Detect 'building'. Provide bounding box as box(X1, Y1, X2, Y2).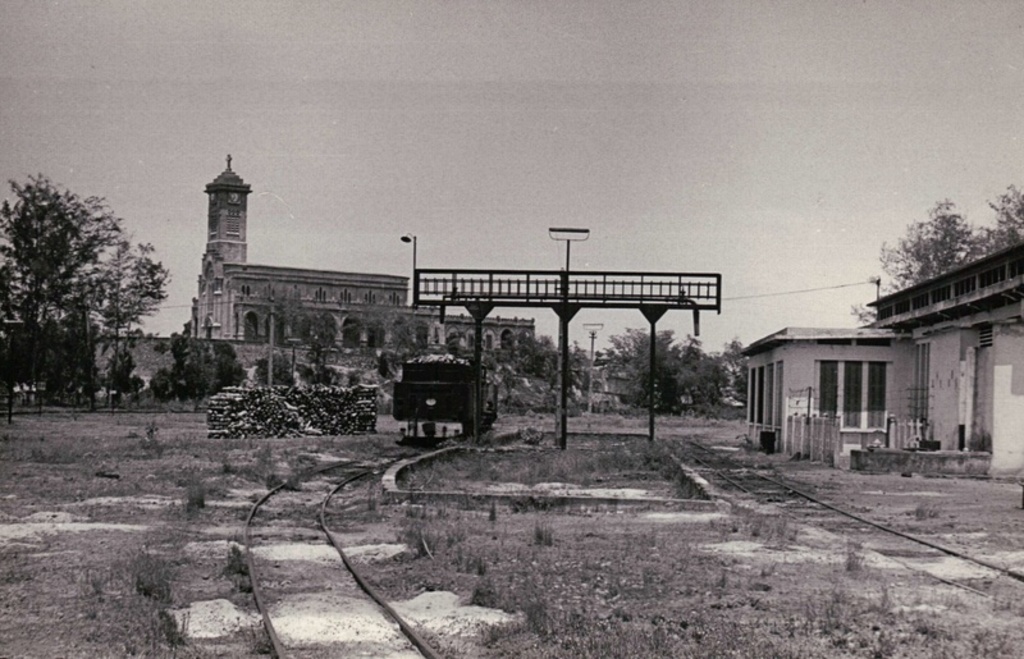
box(187, 148, 541, 344).
